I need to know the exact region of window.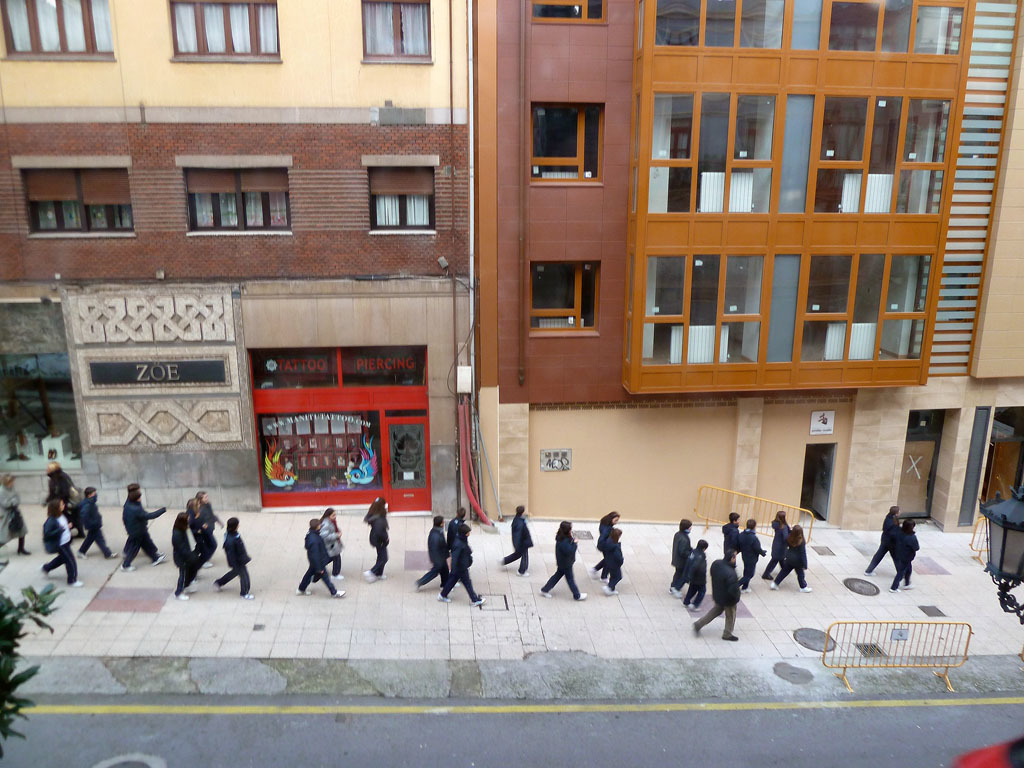
Region: left=641, top=83, right=783, bottom=218.
